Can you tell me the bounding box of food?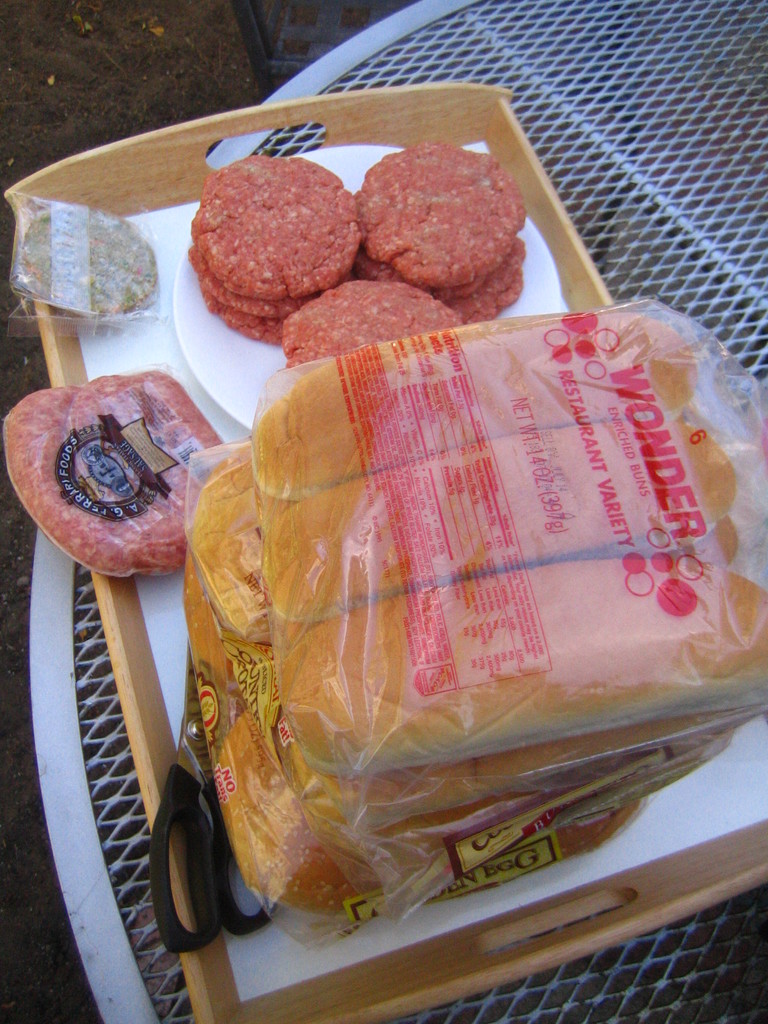
(356,140,527,290).
